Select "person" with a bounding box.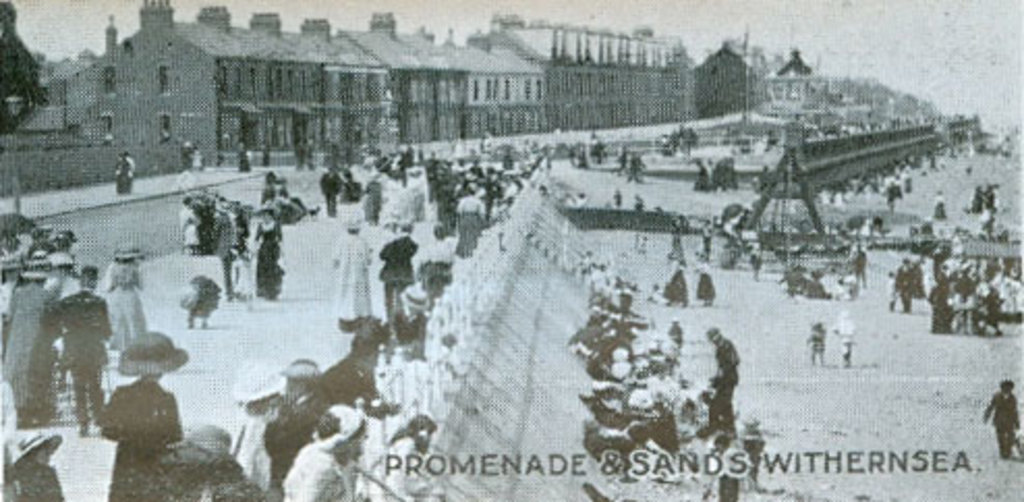
(left=692, top=255, right=717, bottom=311).
